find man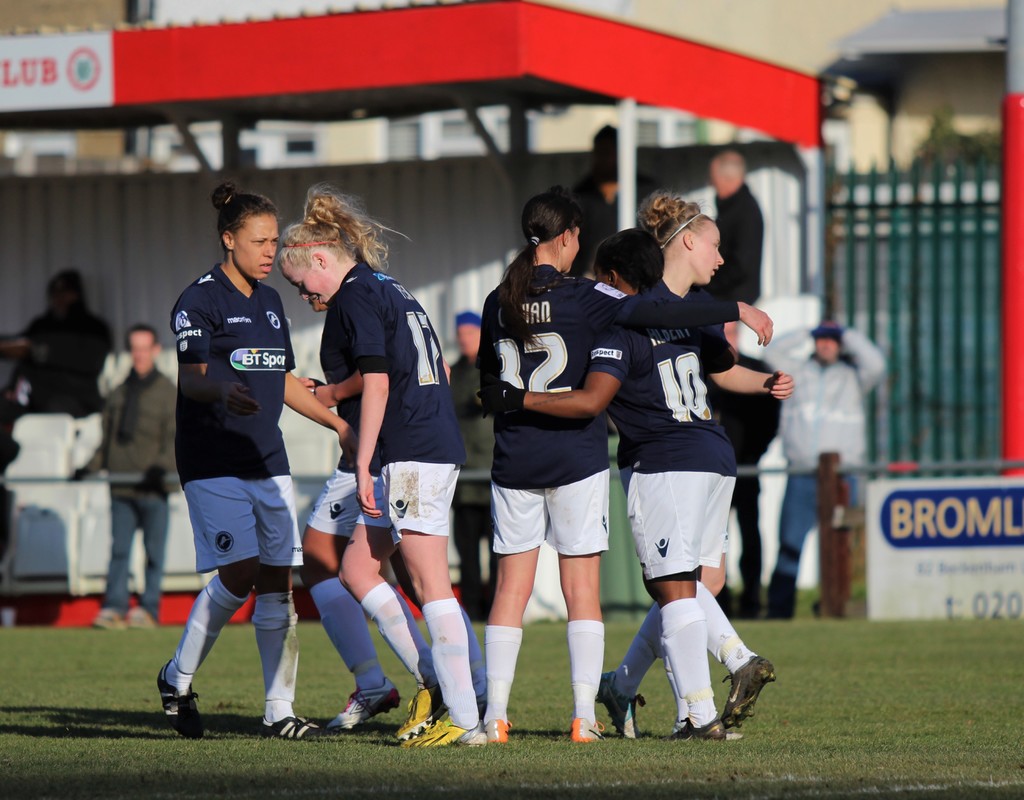
762,320,888,614
